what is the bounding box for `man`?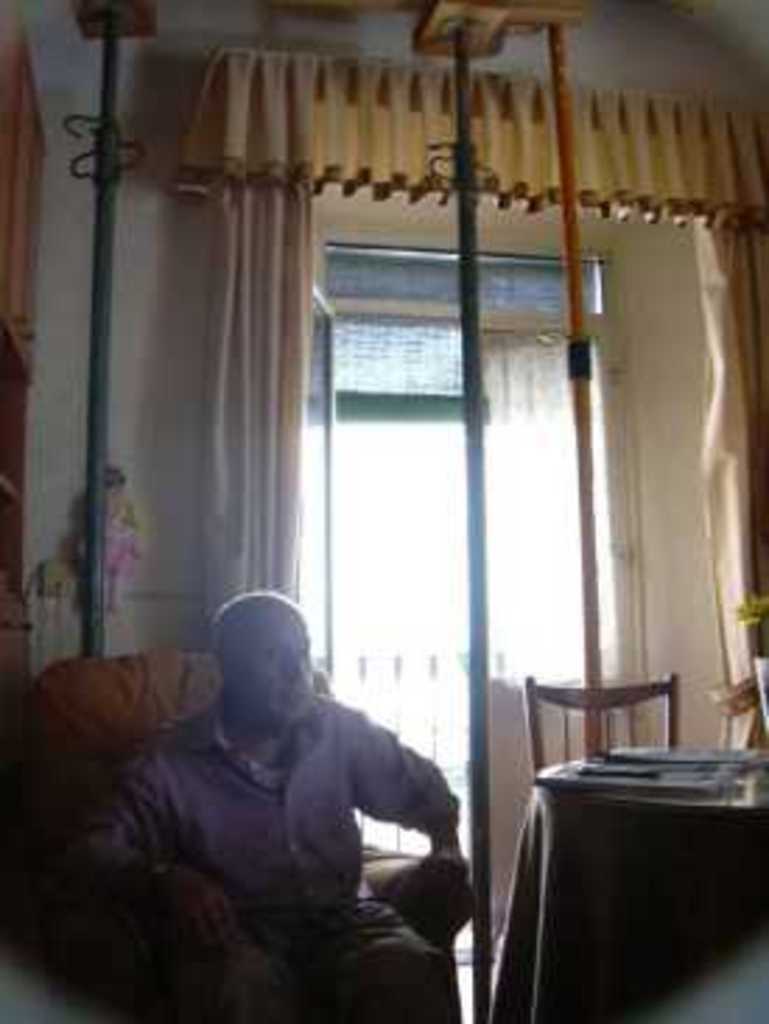
select_region(31, 579, 503, 996).
